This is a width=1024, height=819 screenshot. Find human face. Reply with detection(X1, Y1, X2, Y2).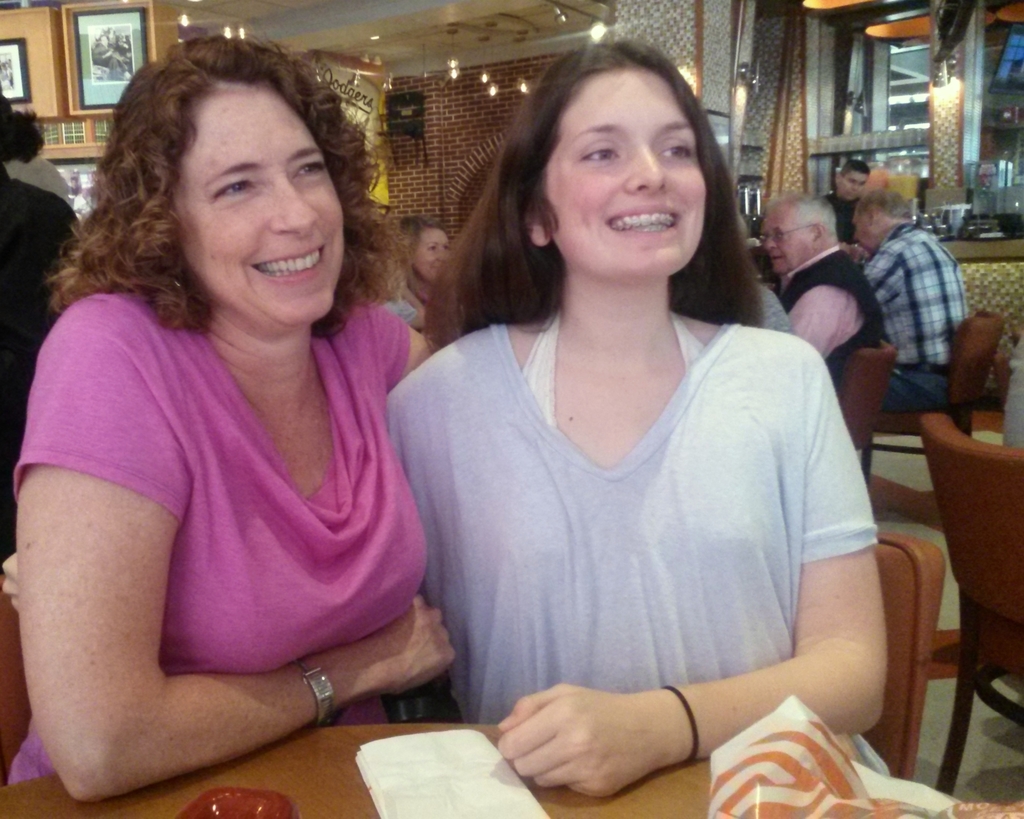
detection(840, 174, 865, 200).
